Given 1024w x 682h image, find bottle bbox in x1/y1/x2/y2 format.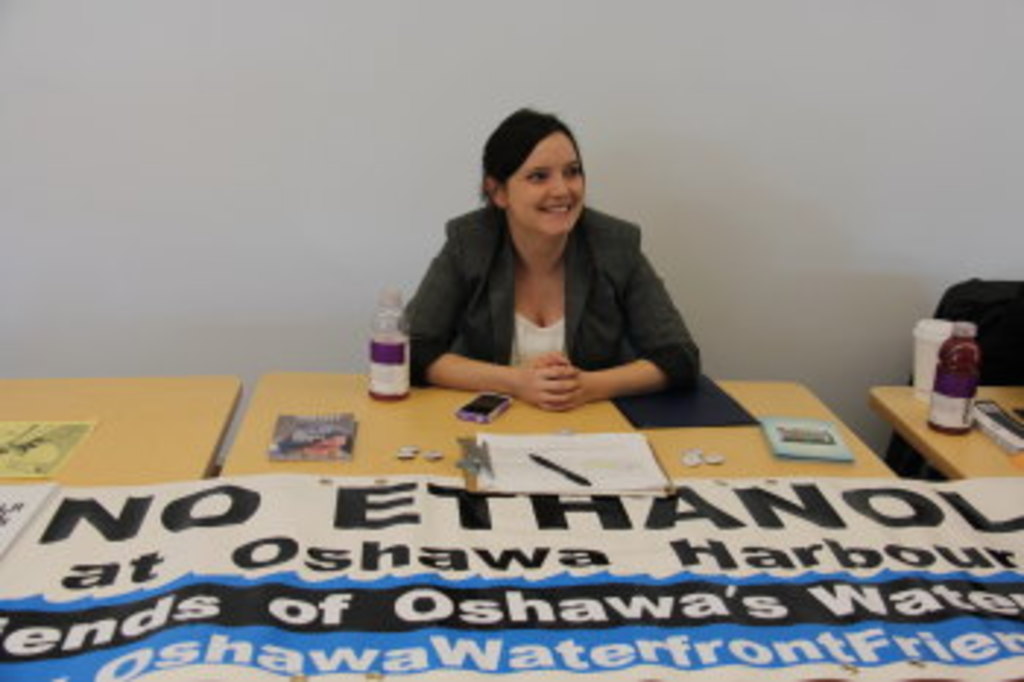
363/278/413/401.
